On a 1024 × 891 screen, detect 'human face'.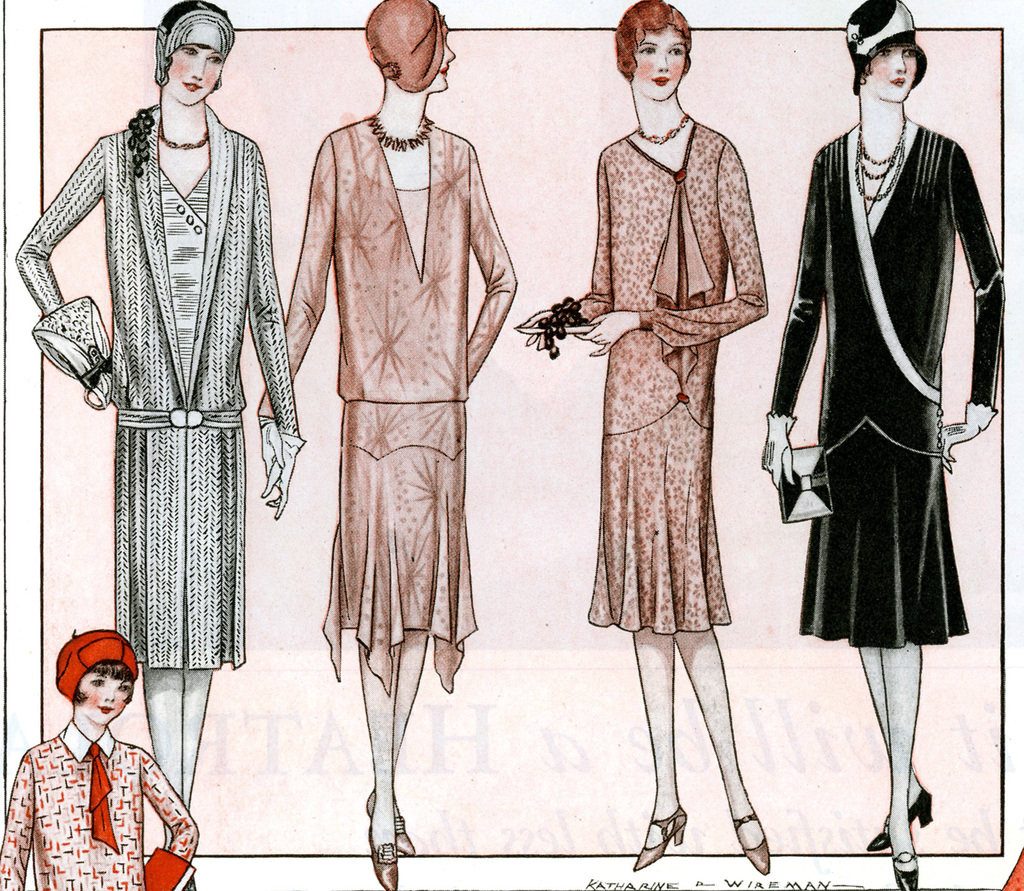
[79,667,127,721].
